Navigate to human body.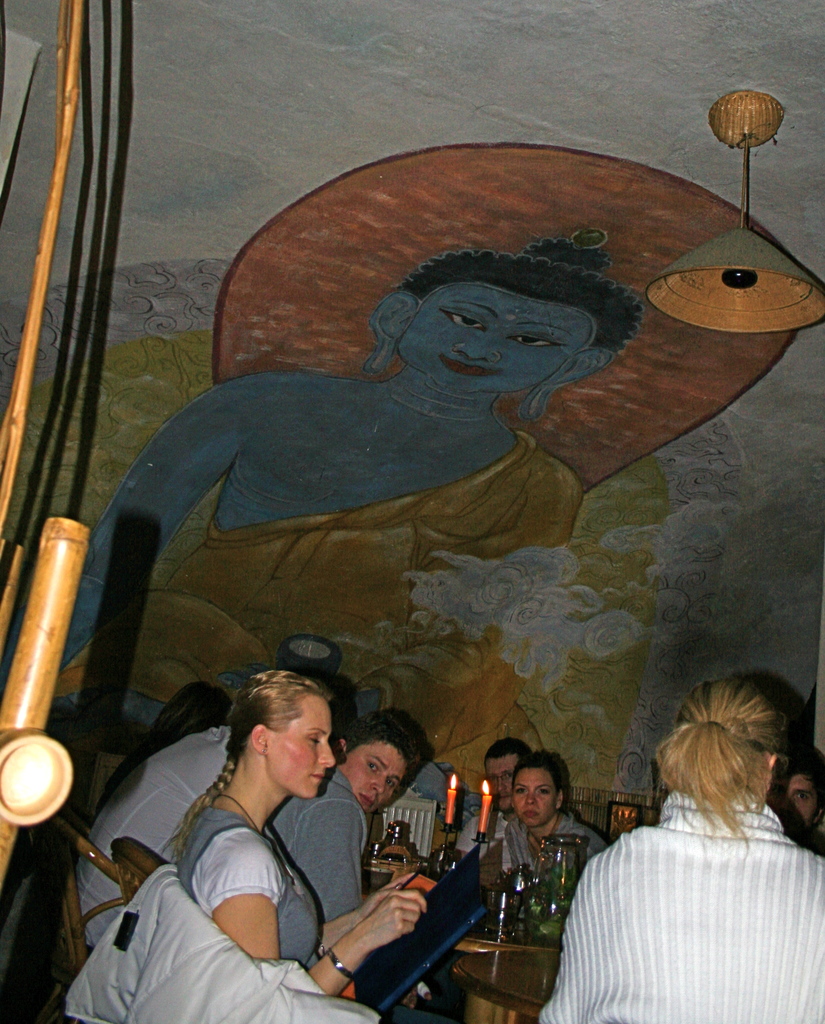
Navigation target: locate(70, 720, 240, 958).
